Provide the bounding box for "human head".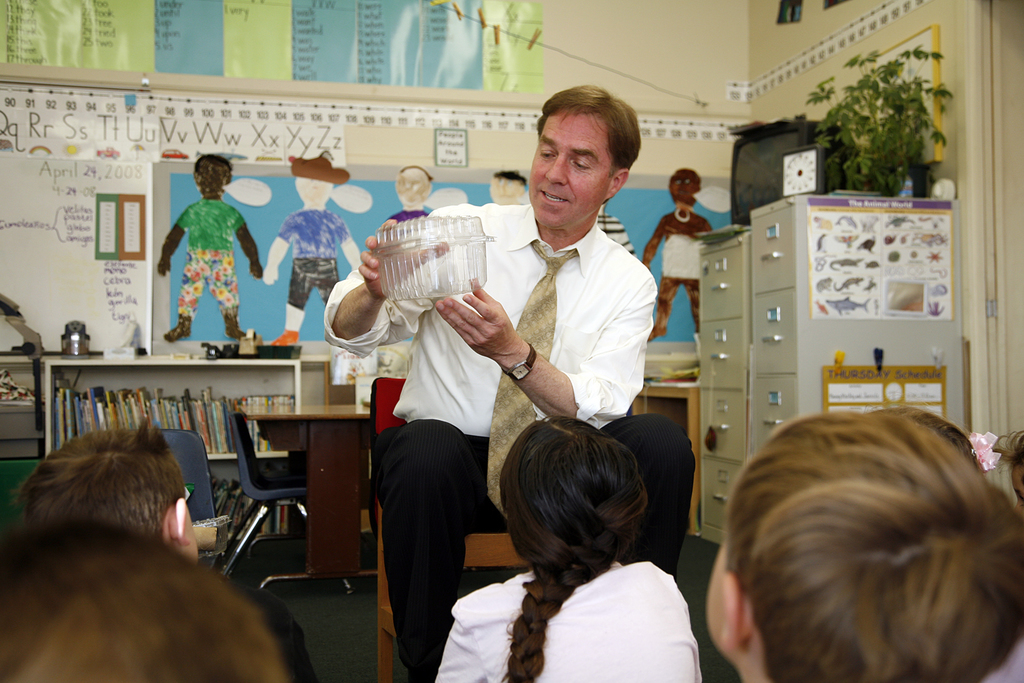
BBox(390, 161, 432, 210).
